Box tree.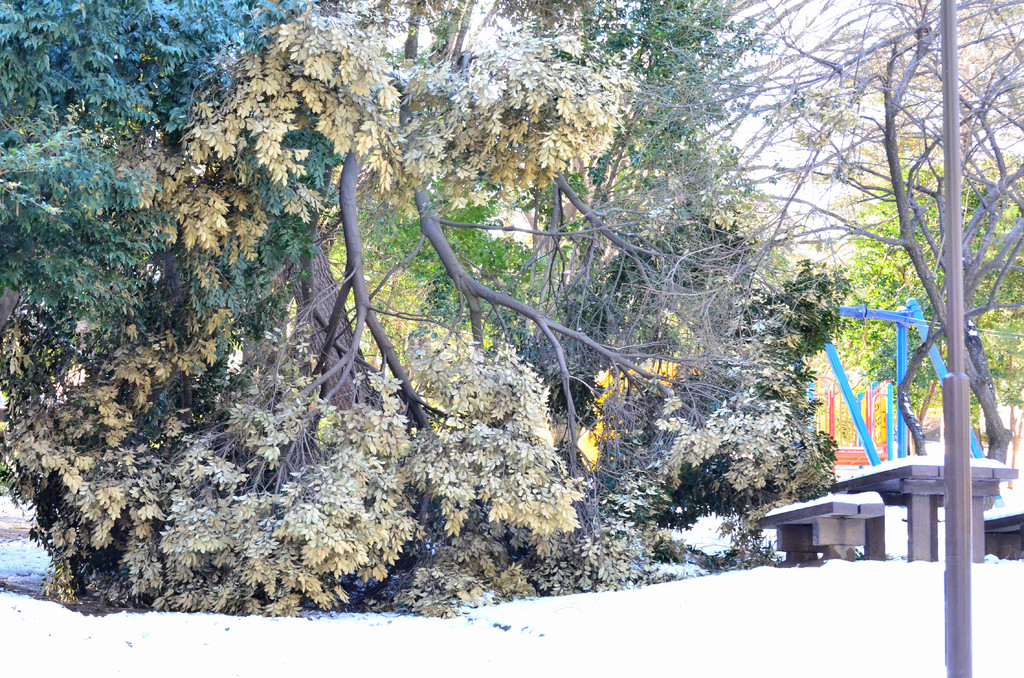
BBox(754, 0, 1023, 475).
